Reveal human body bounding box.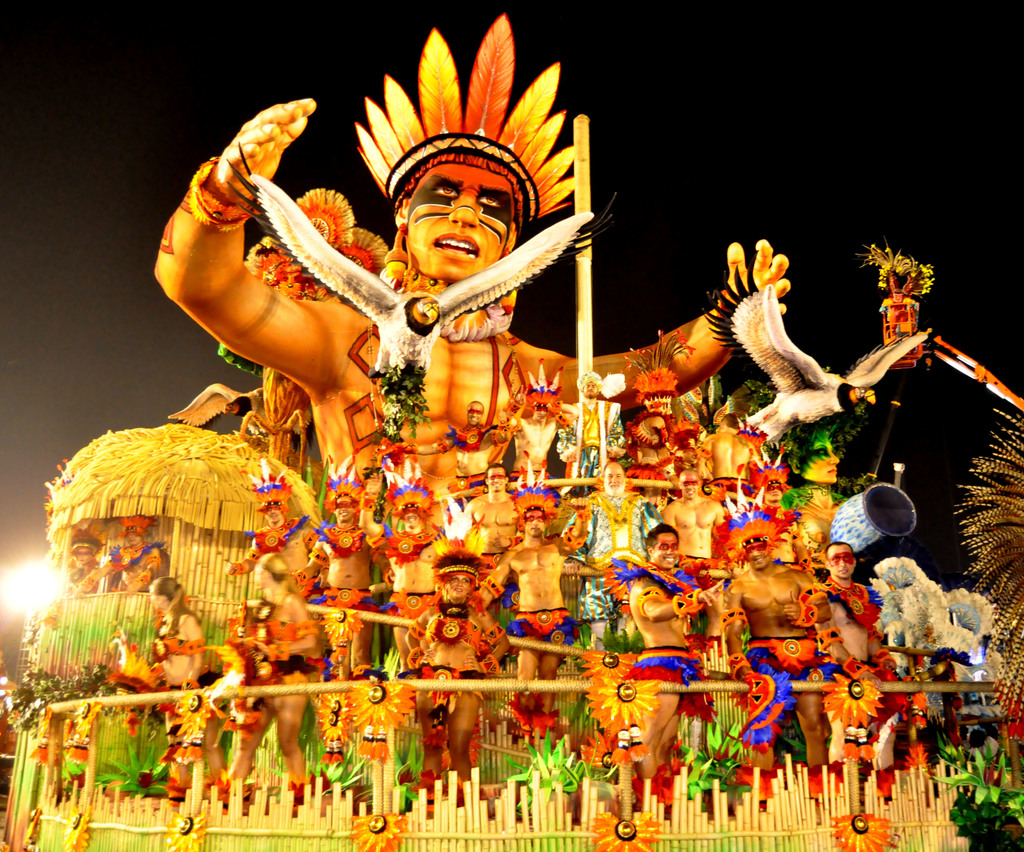
Revealed: box=[157, 14, 790, 473].
